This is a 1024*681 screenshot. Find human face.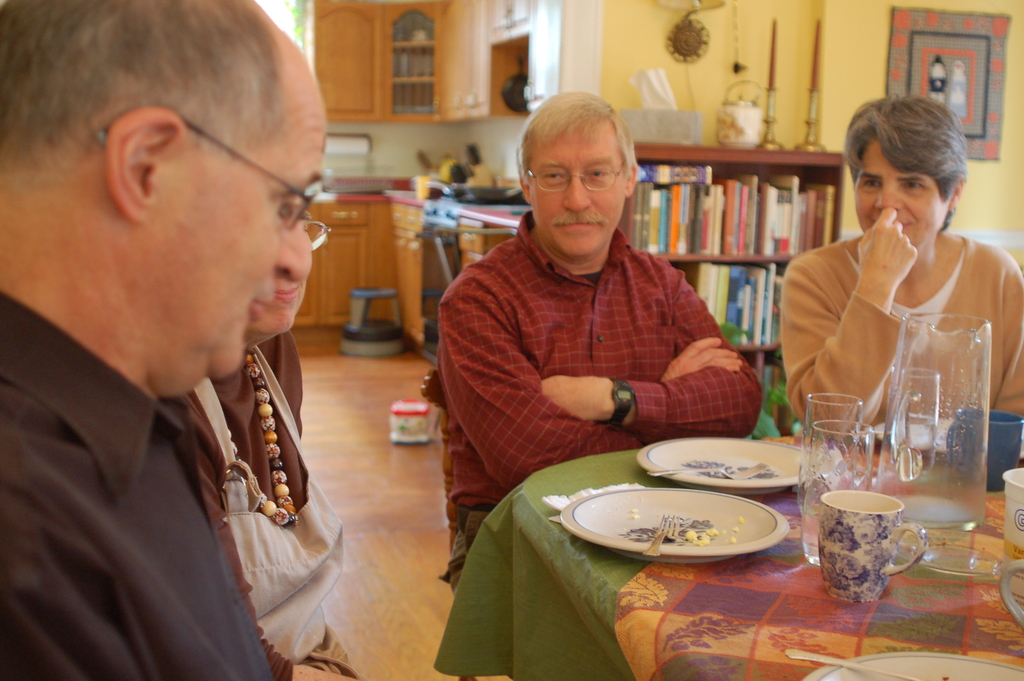
Bounding box: <box>258,277,300,326</box>.
